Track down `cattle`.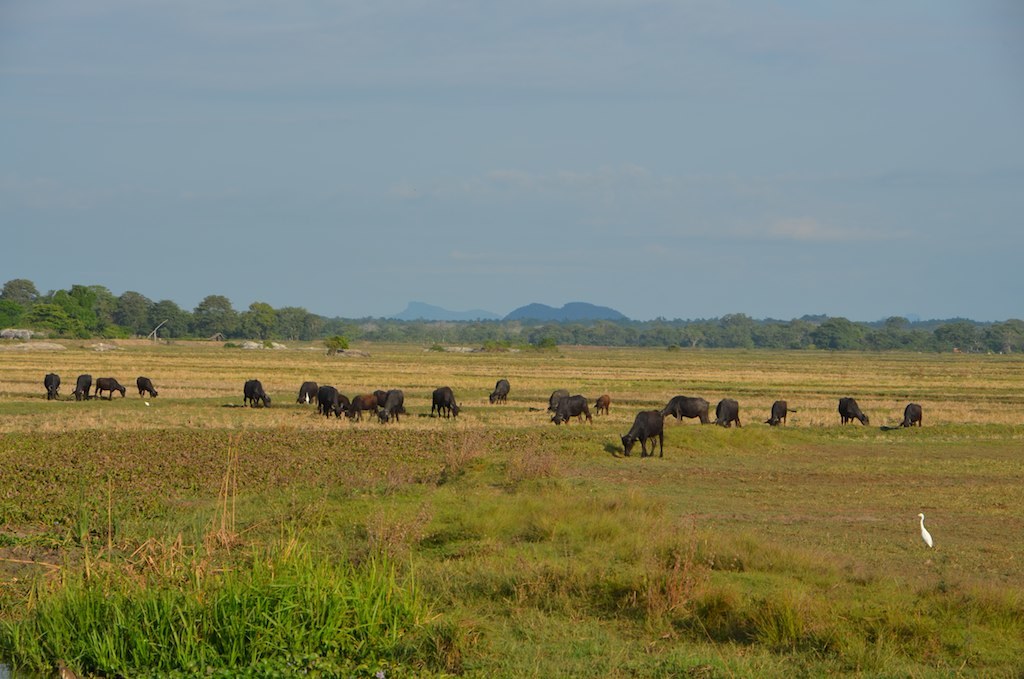
Tracked to (245,379,270,406).
